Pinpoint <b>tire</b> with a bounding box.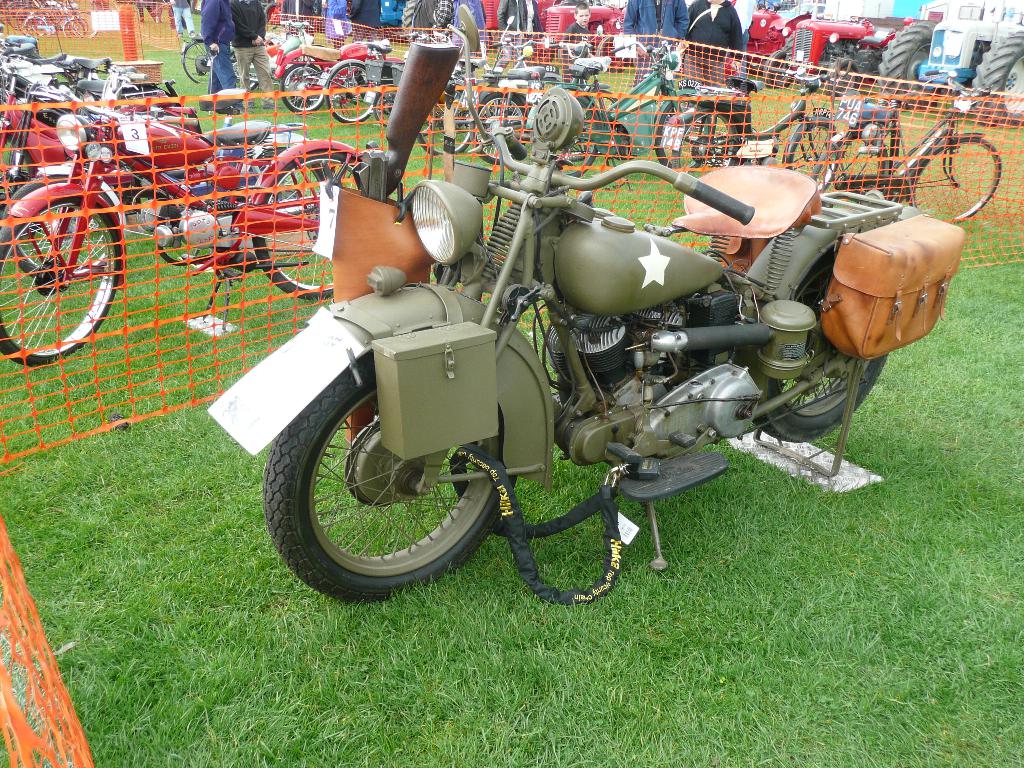
786,32,793,61.
